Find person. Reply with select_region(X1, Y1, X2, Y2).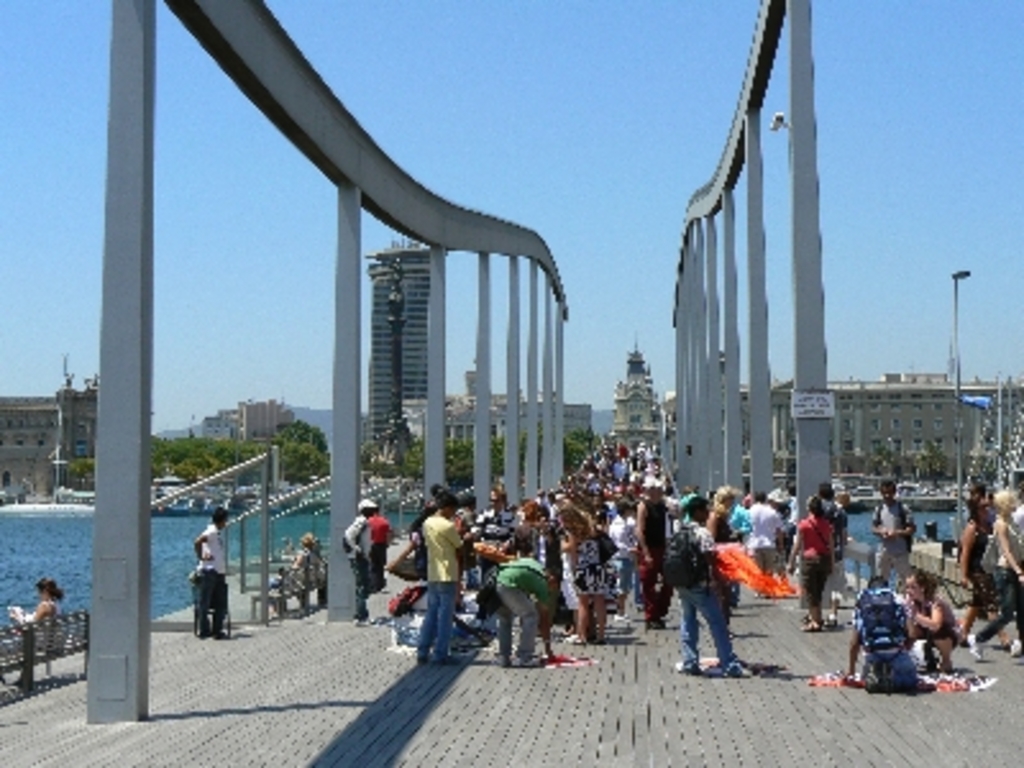
select_region(13, 573, 67, 668).
